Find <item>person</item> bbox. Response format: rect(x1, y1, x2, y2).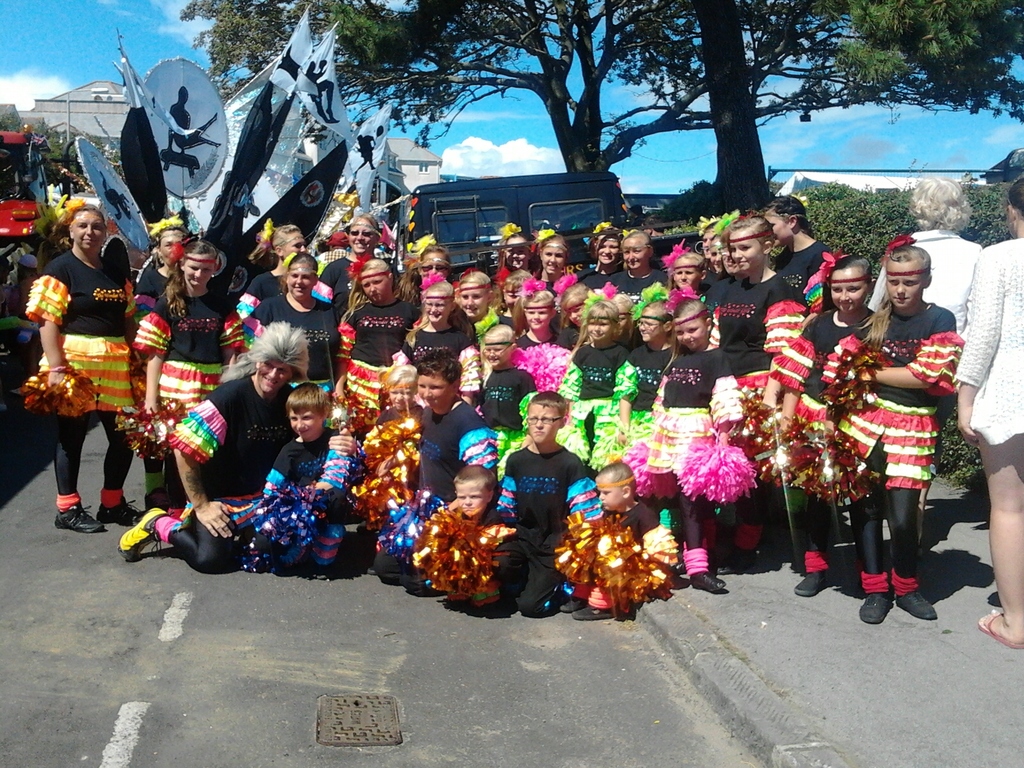
rect(836, 244, 966, 626).
